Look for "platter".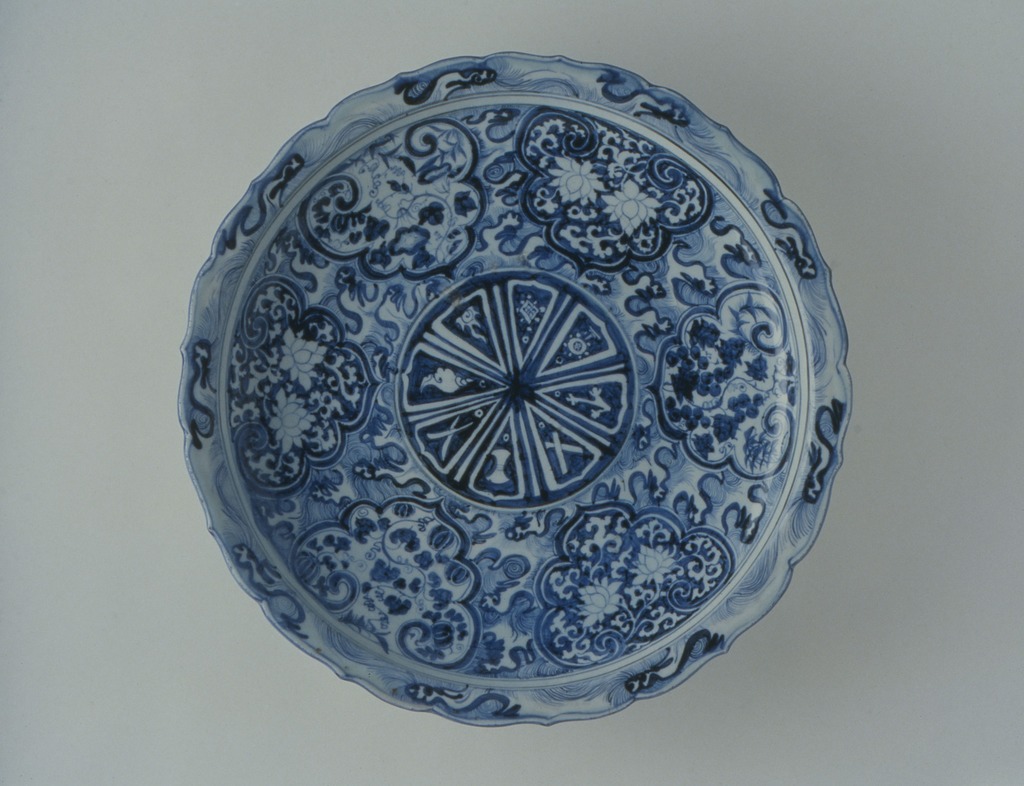
Found: (179, 52, 847, 728).
